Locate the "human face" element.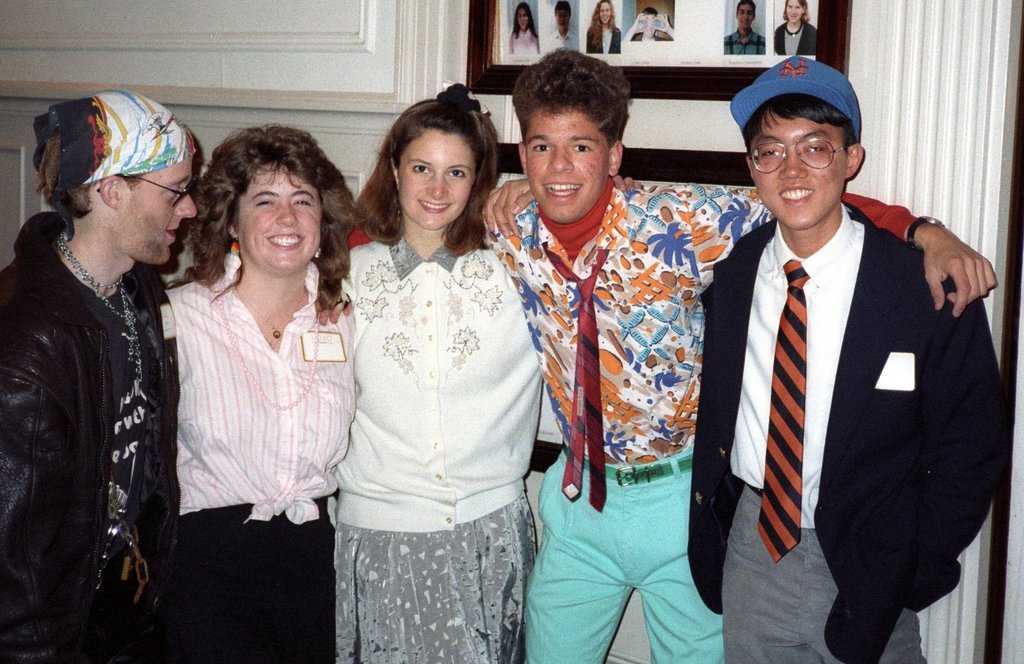
Element bbox: [left=751, top=112, right=846, bottom=225].
